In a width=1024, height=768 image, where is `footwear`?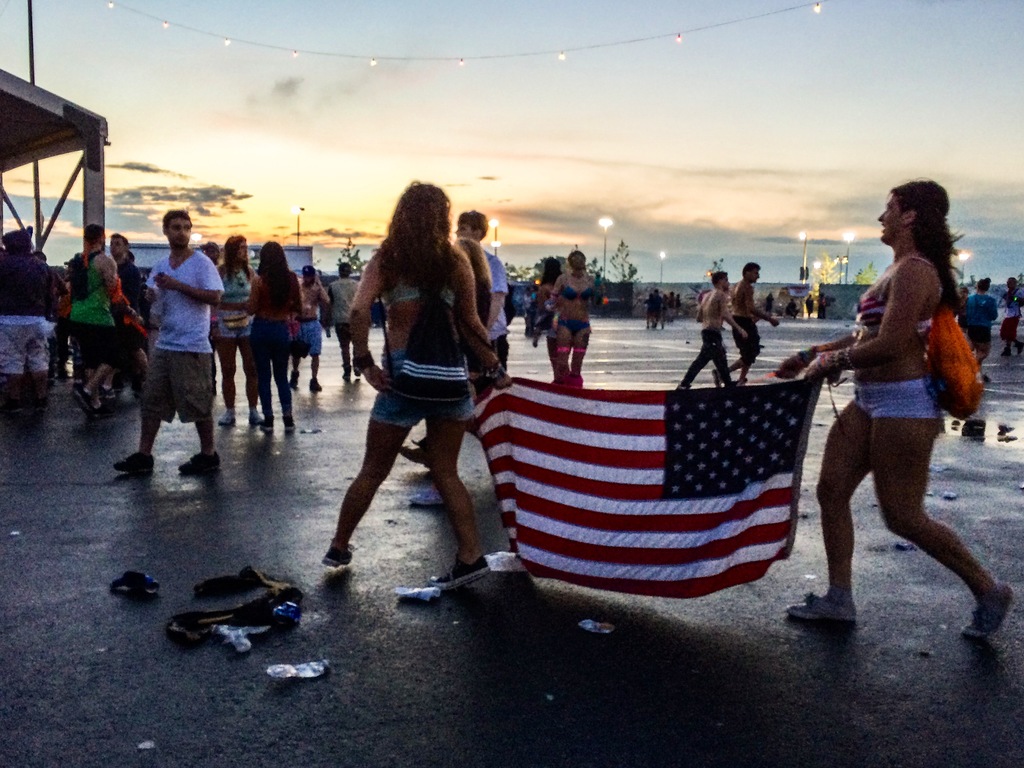
box(74, 389, 89, 415).
